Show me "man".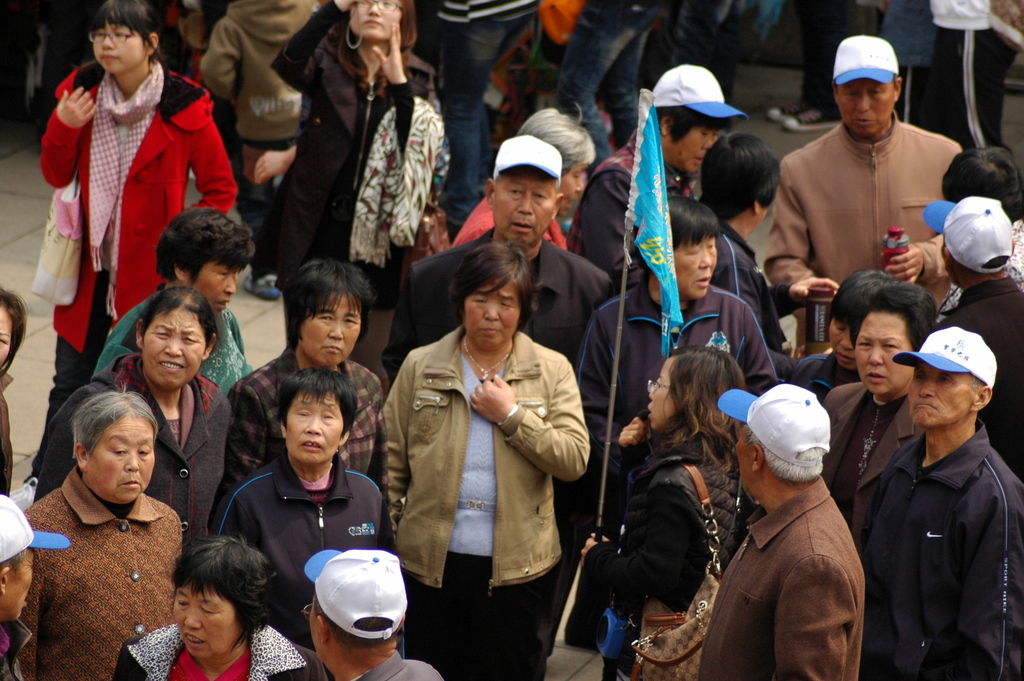
"man" is here: x1=704, y1=359, x2=889, y2=680.
